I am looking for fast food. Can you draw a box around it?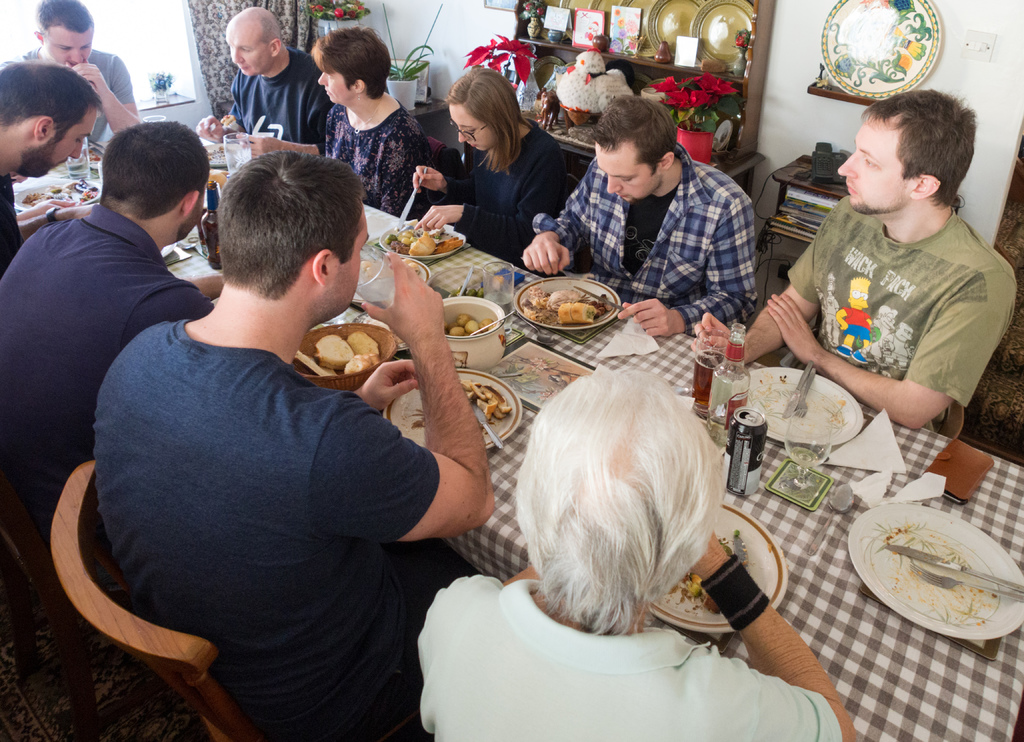
Sure, the bounding box is <bbox>520, 273, 609, 329</bbox>.
